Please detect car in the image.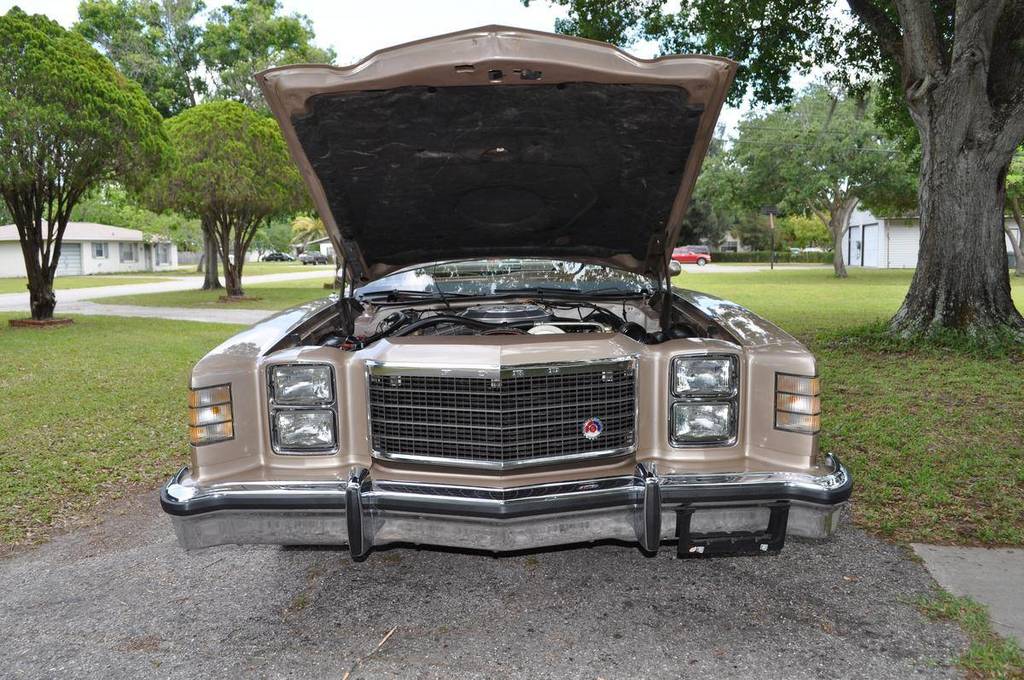
region(302, 253, 329, 265).
